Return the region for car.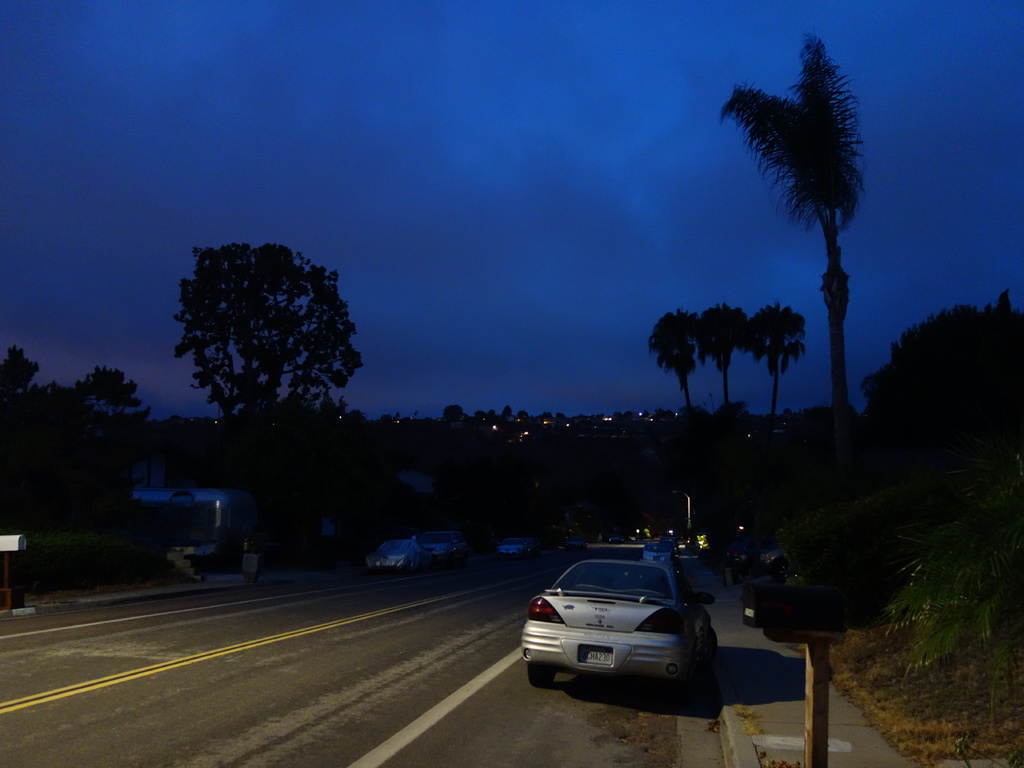
x1=522 y1=559 x2=717 y2=692.
